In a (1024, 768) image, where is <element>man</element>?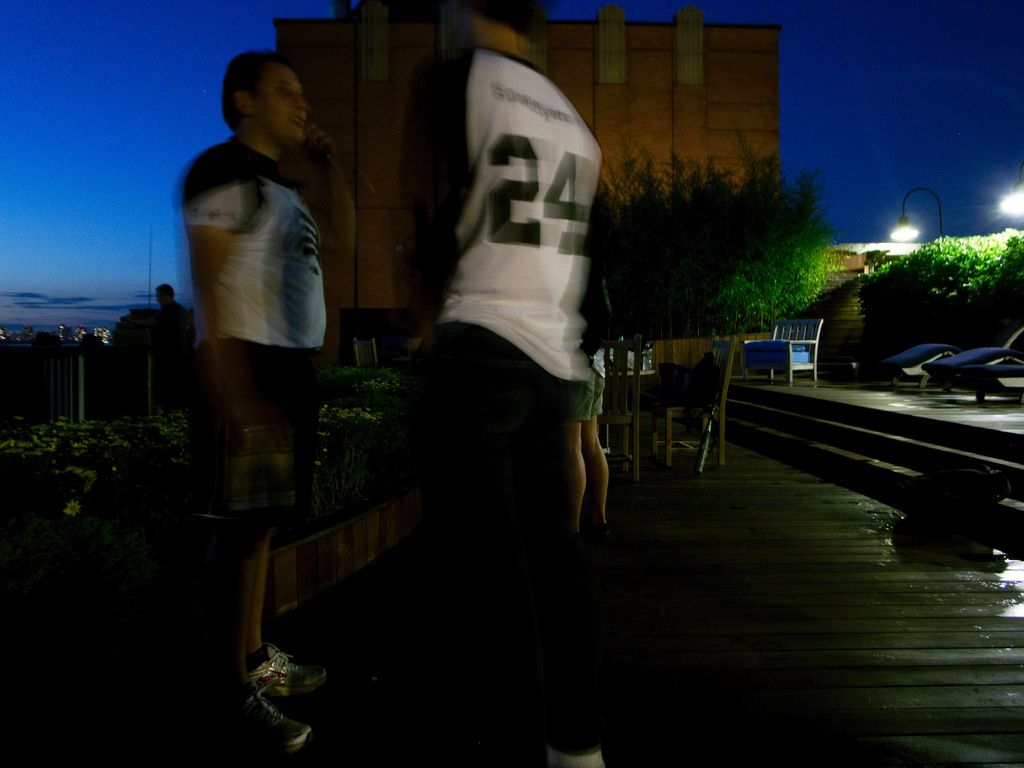
pyautogui.locateOnScreen(403, 11, 598, 767).
